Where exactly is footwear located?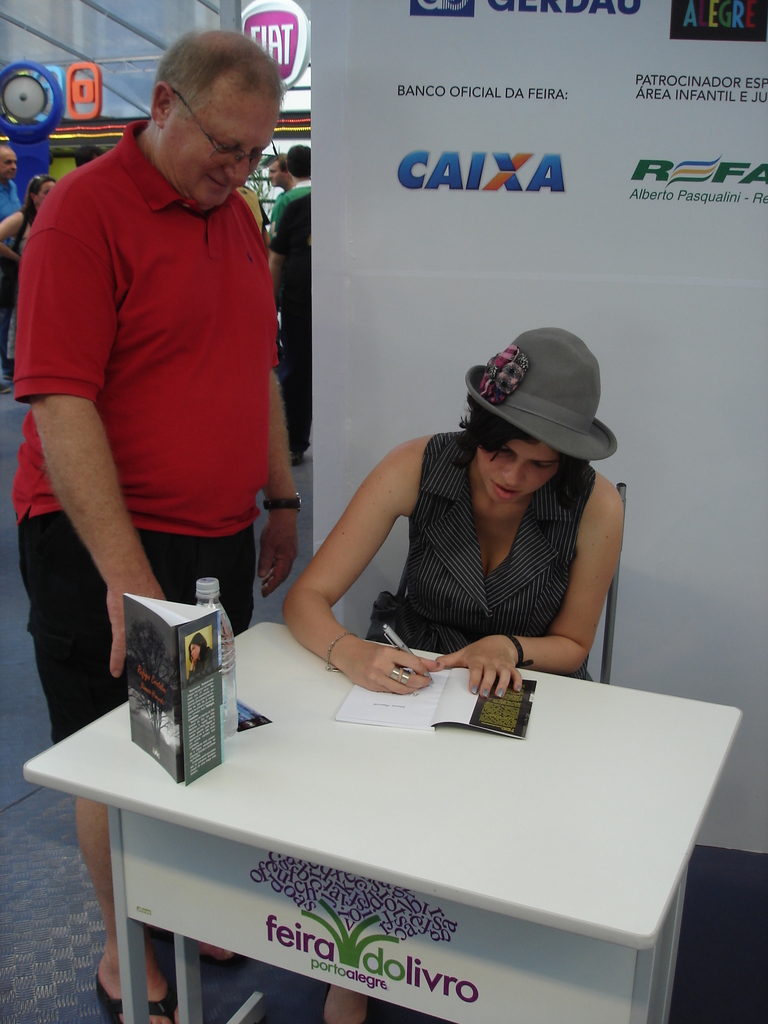
Its bounding box is {"left": 0, "top": 372, "right": 12, "bottom": 398}.
